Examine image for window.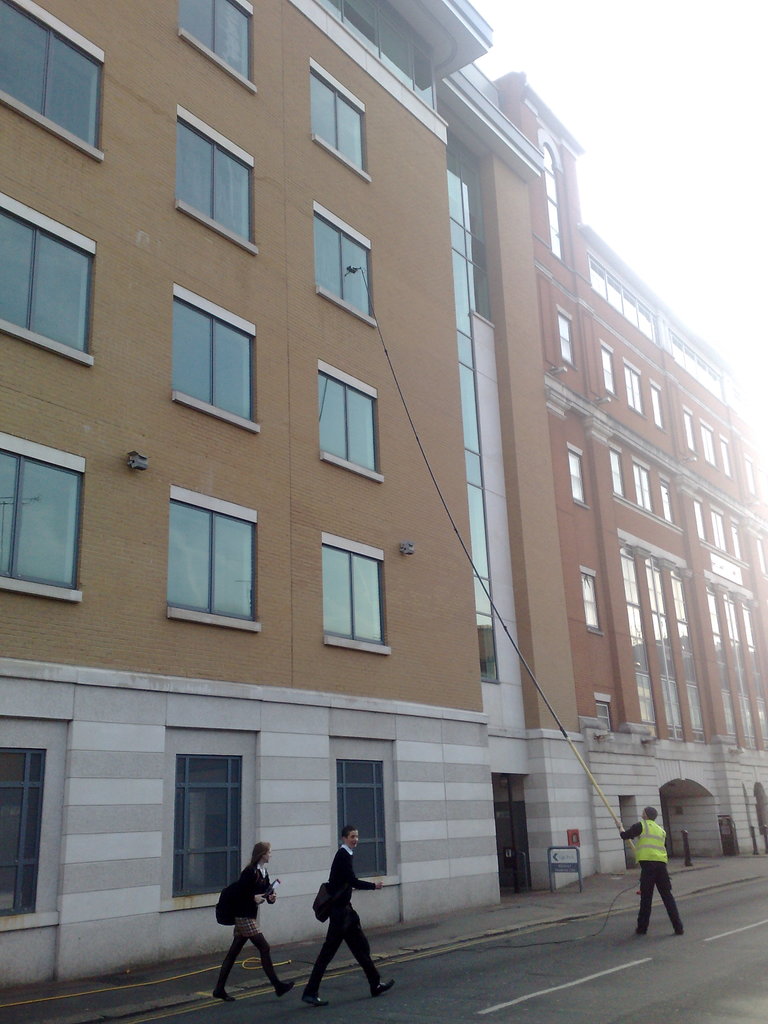
Examination result: x1=305, y1=71, x2=365, y2=173.
